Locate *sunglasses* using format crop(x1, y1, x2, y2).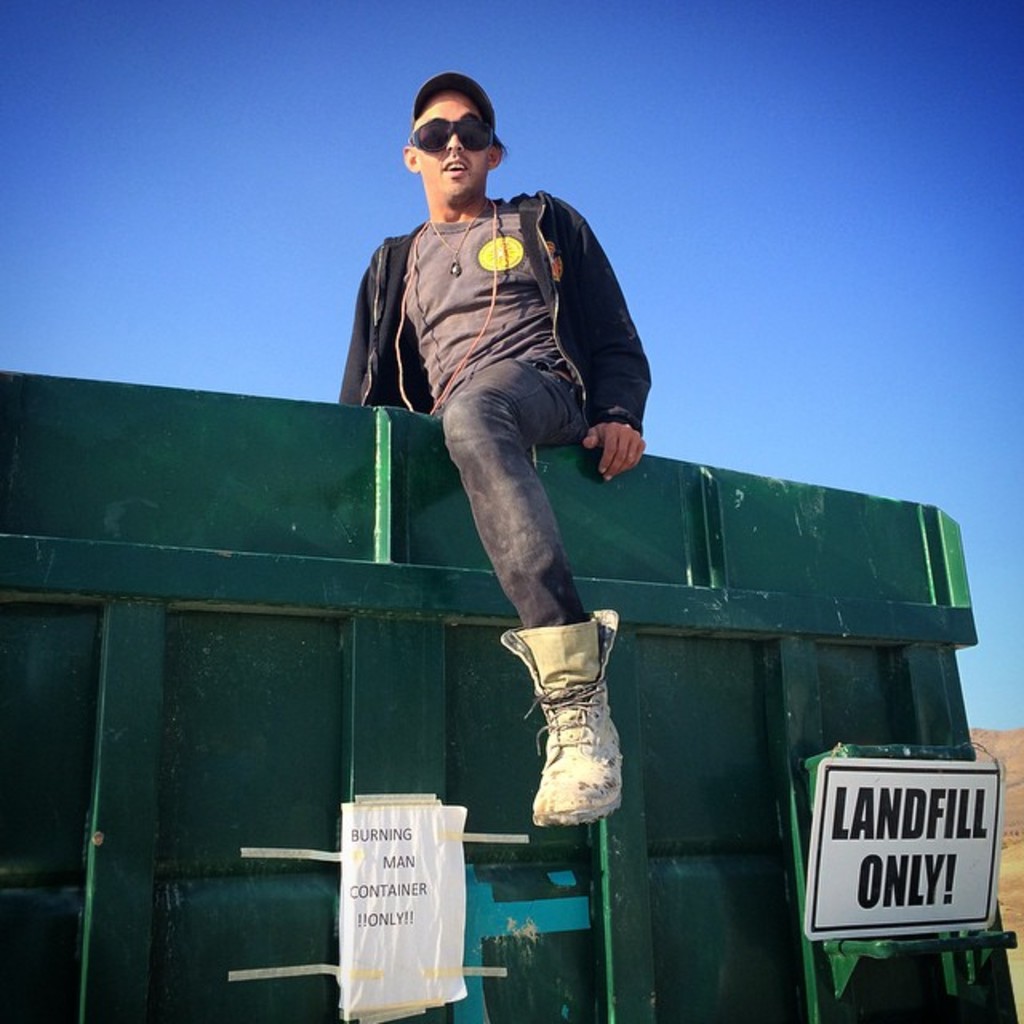
crop(406, 112, 498, 149).
